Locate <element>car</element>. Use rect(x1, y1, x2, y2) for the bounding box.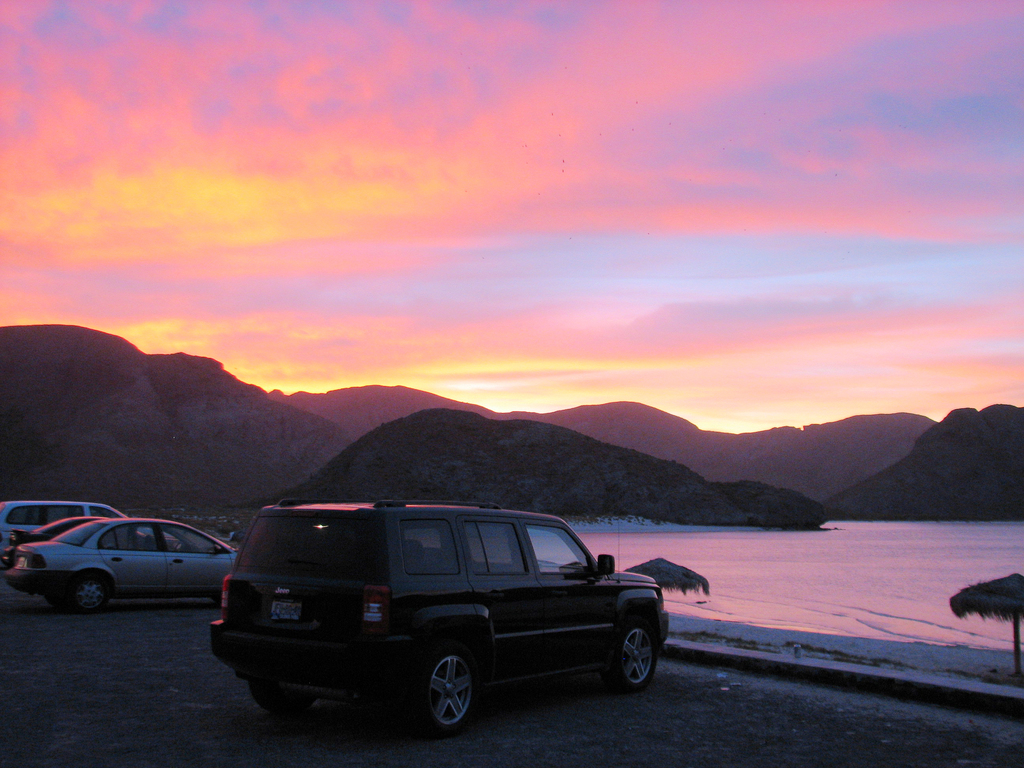
rect(3, 518, 249, 613).
